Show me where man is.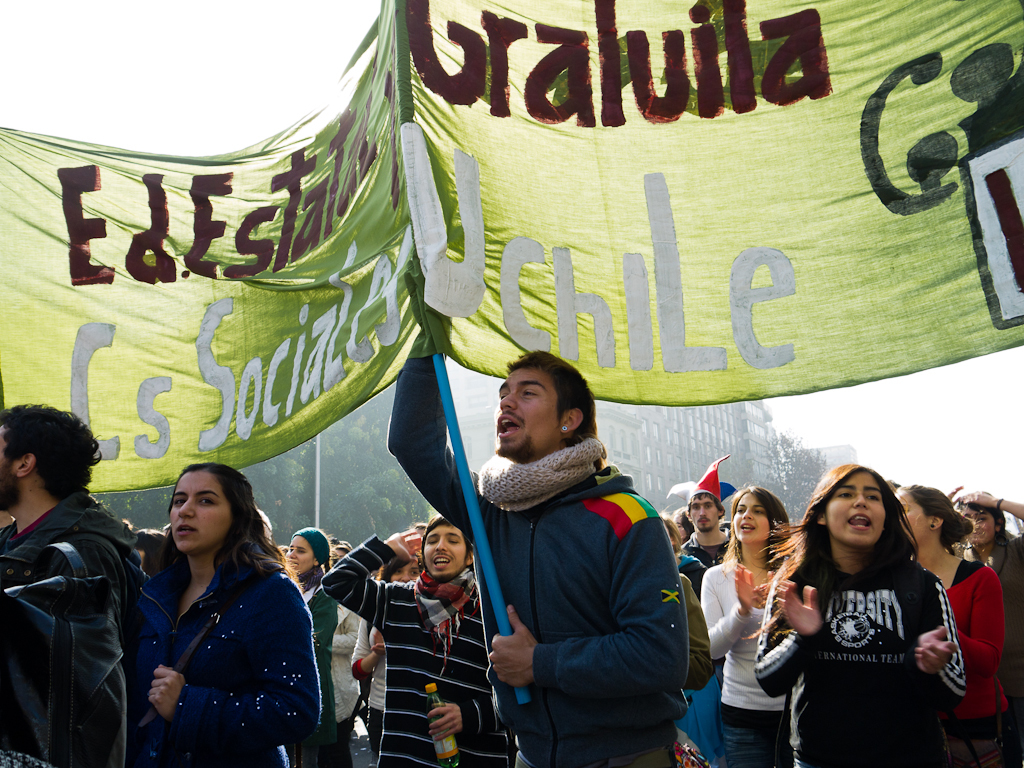
man is at box(385, 255, 689, 767).
